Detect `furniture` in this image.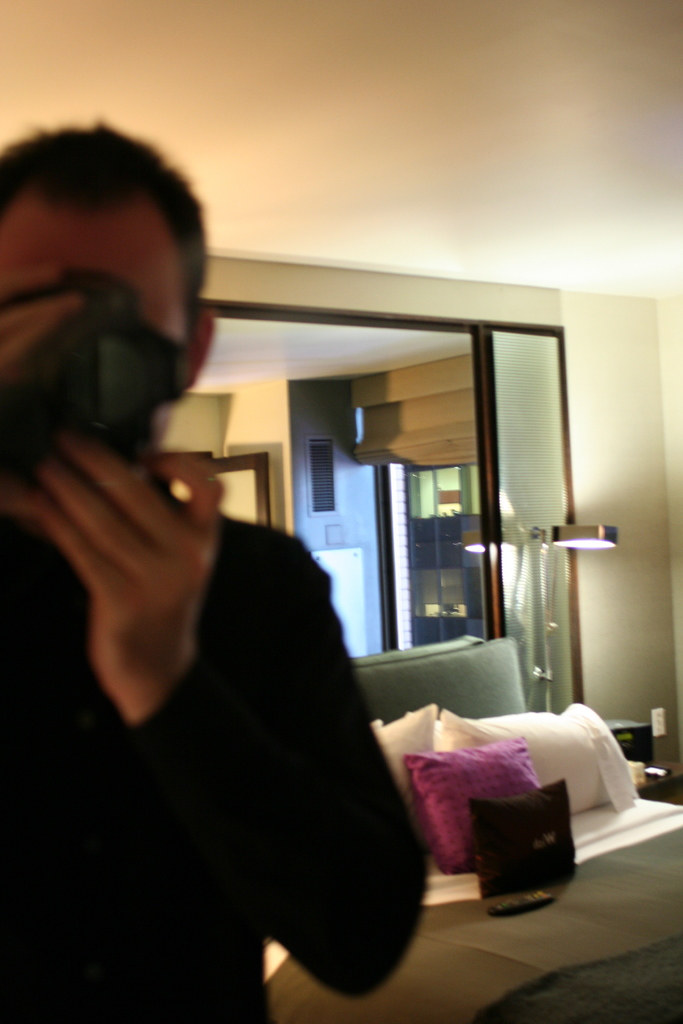
Detection: bbox=[260, 633, 682, 1023].
